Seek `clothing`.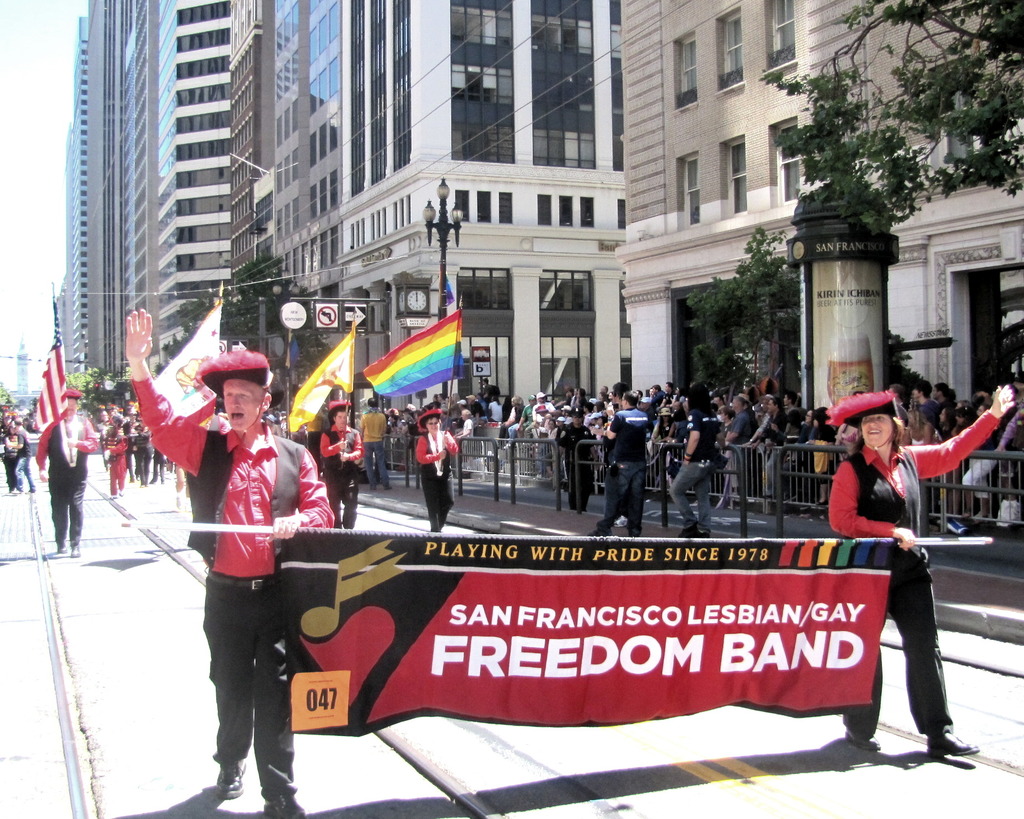
Rect(561, 419, 590, 507).
